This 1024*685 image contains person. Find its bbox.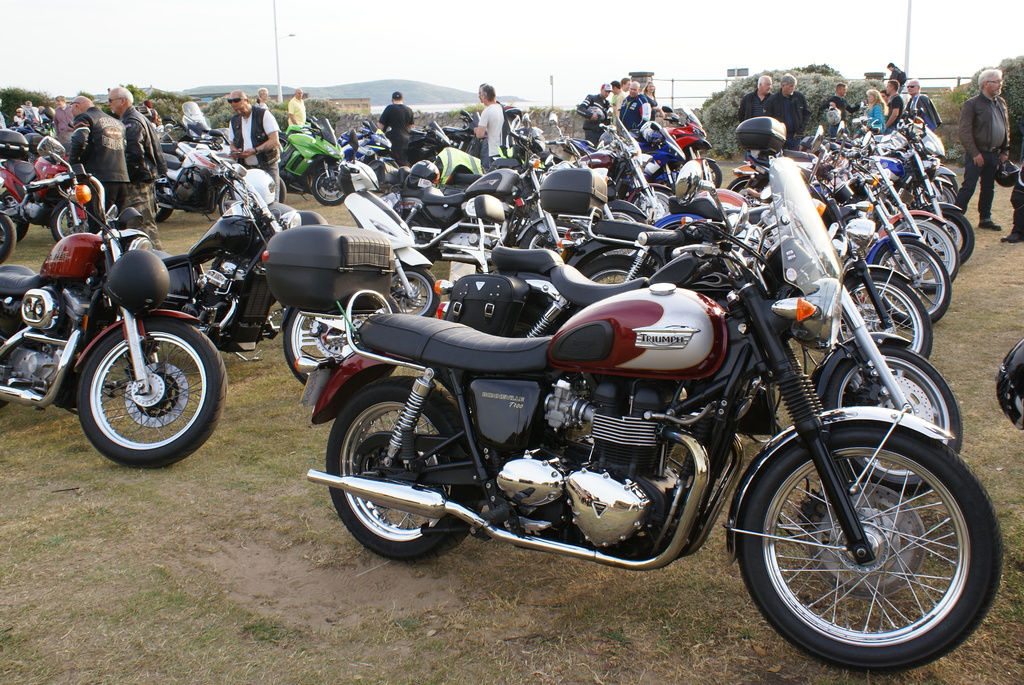
[103,86,165,248].
